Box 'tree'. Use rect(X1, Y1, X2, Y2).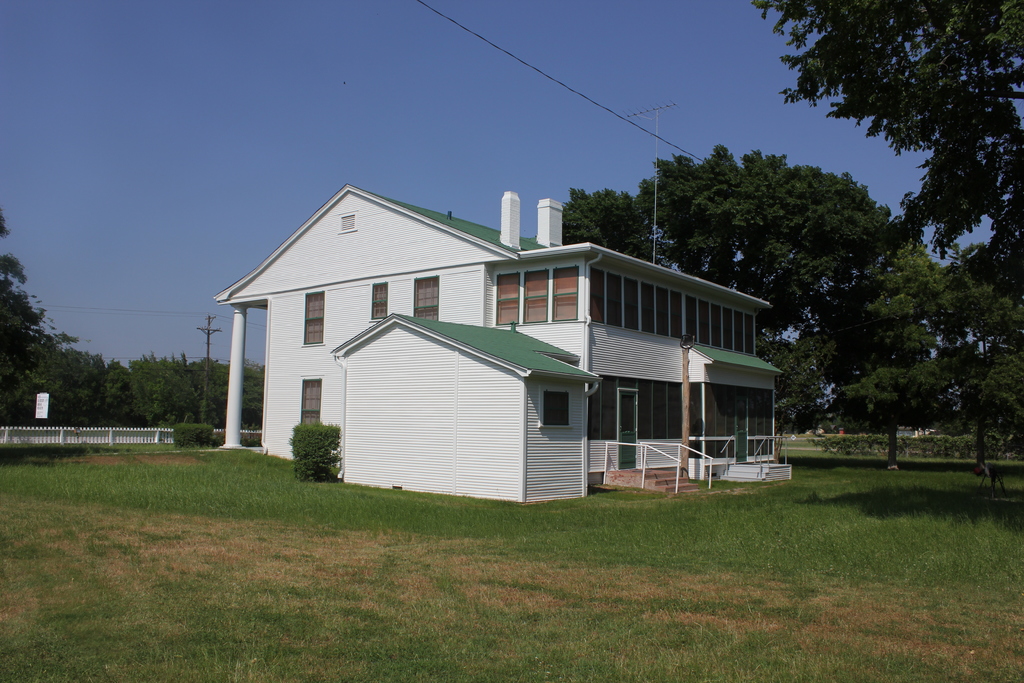
rect(208, 363, 269, 425).
